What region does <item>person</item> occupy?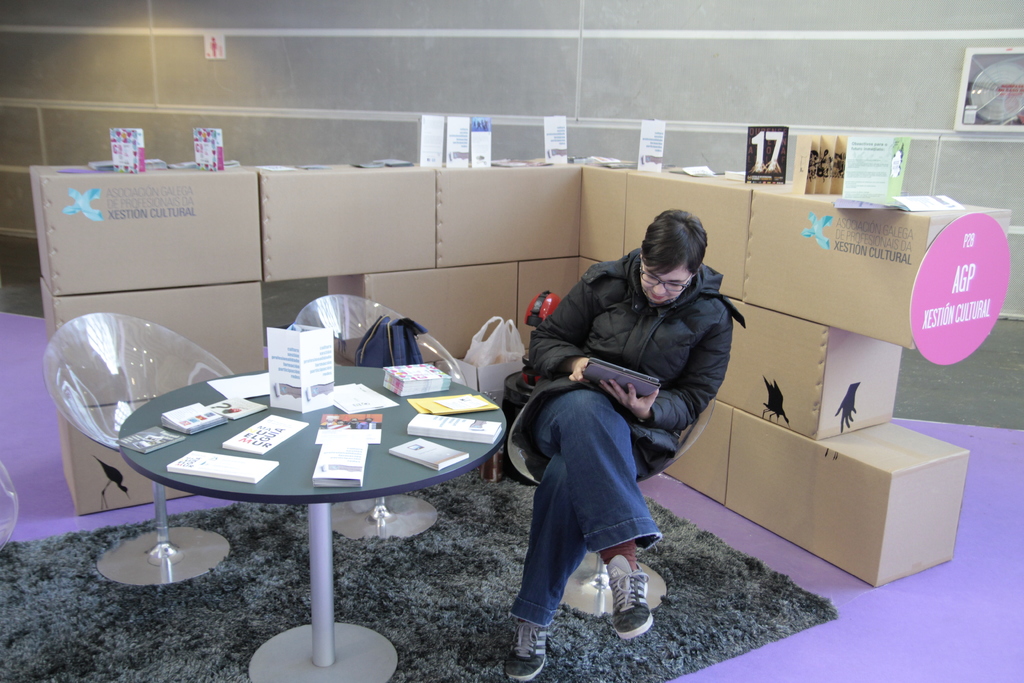
{"x1": 508, "y1": 205, "x2": 734, "y2": 648}.
